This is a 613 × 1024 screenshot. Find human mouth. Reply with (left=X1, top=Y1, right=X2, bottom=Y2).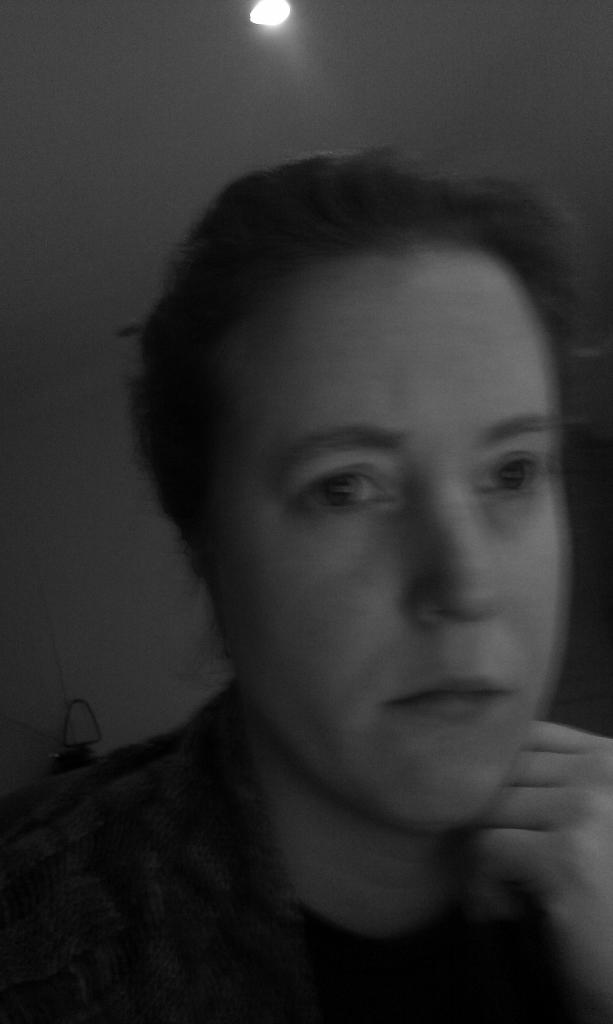
(left=386, top=660, right=525, bottom=730).
